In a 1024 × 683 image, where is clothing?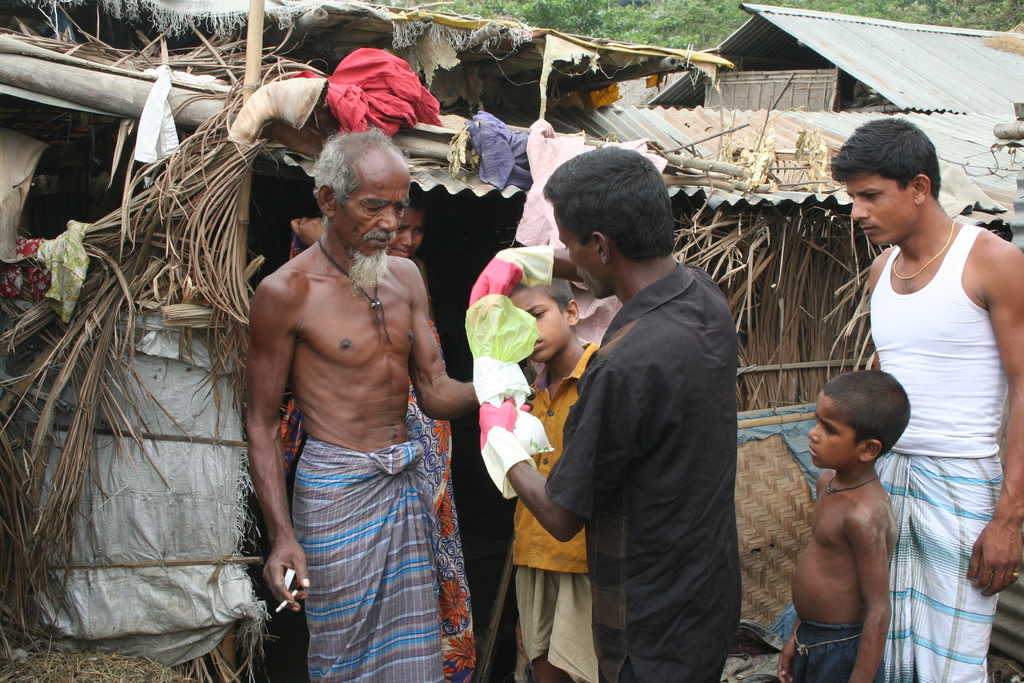
[left=545, top=262, right=741, bottom=682].
